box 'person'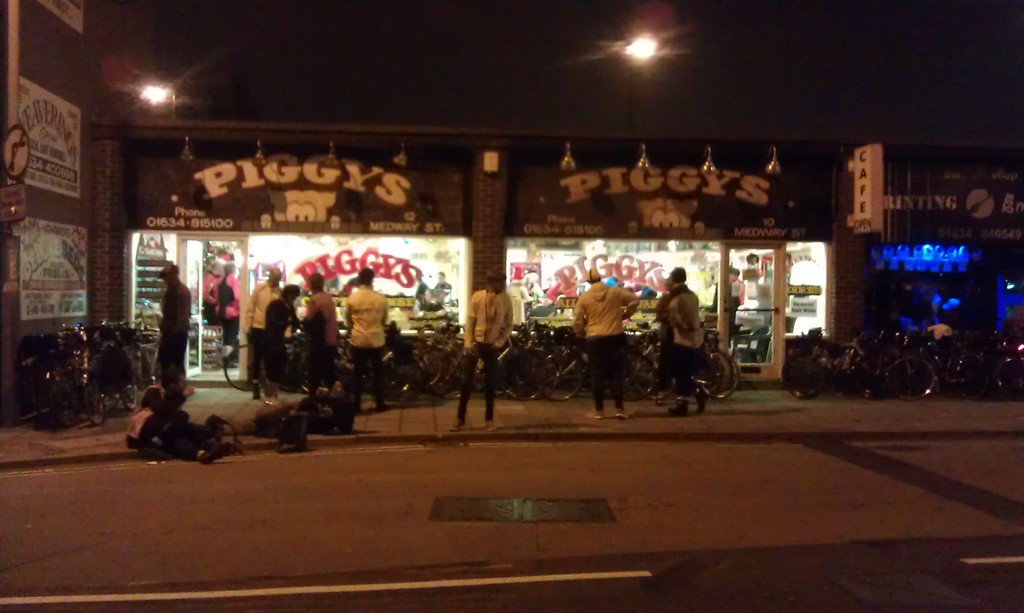
[x1=568, y1=266, x2=645, y2=424]
